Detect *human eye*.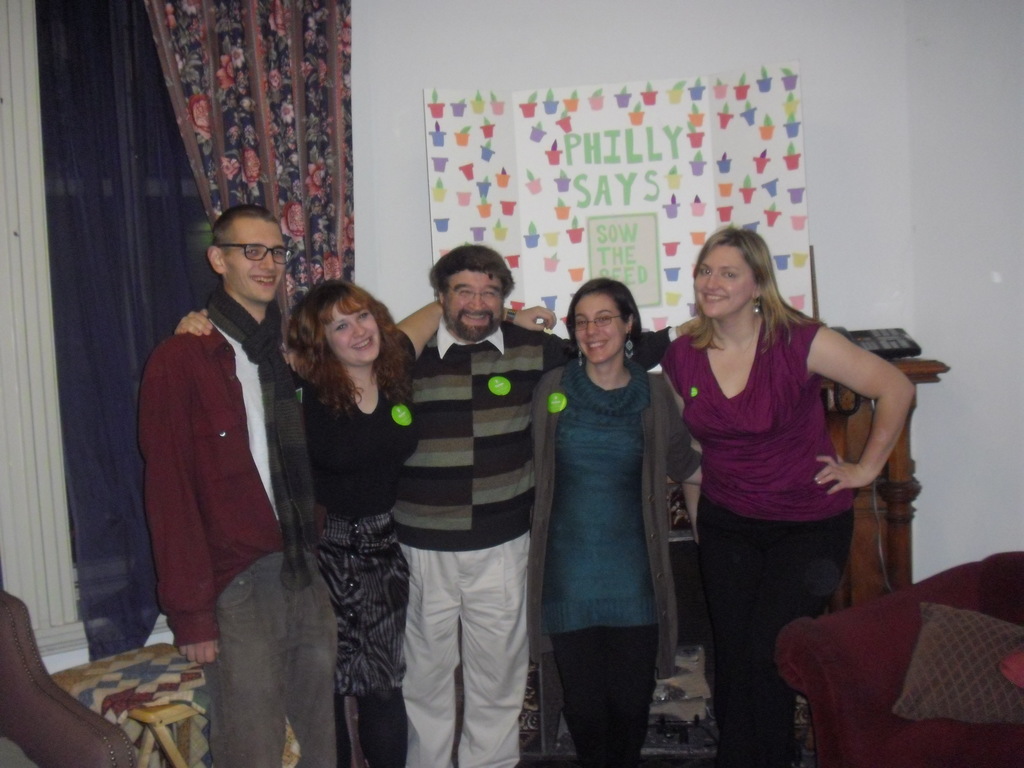
Detected at 573:318:586:328.
